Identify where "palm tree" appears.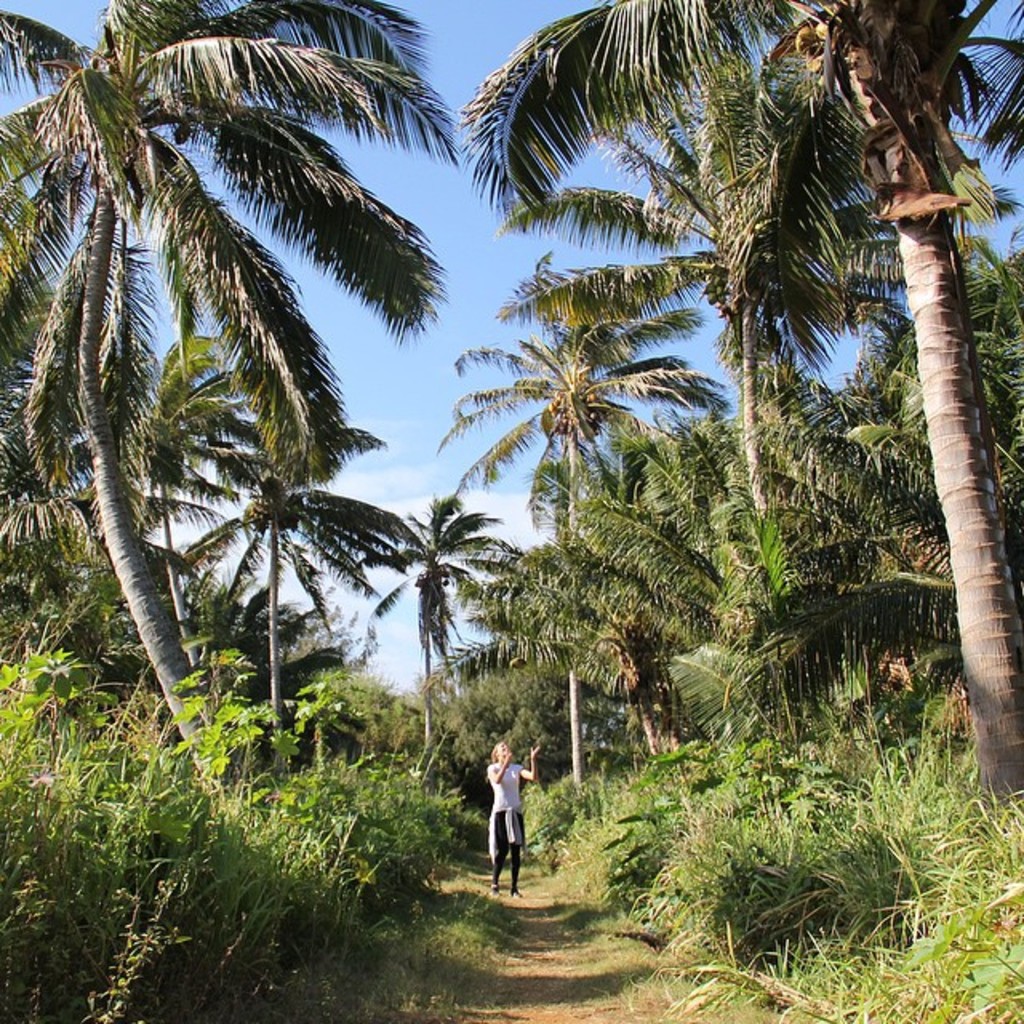
Appears at locate(0, 235, 106, 547).
